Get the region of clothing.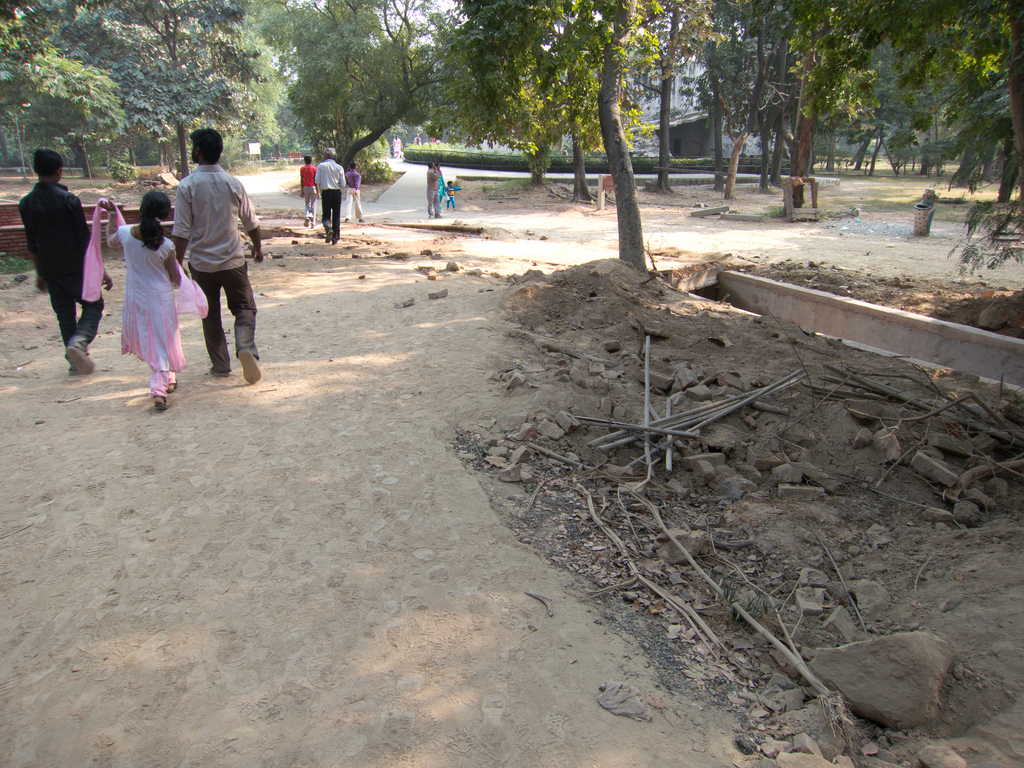
444 182 459 213.
